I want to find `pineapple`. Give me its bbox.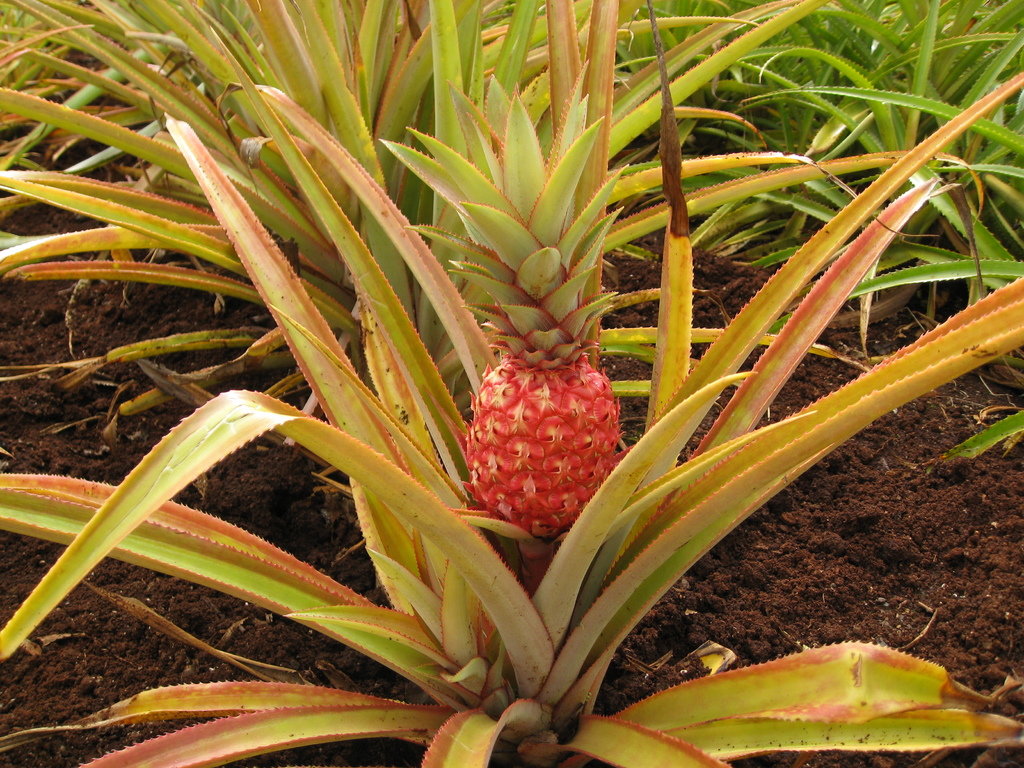
(378,73,632,538).
